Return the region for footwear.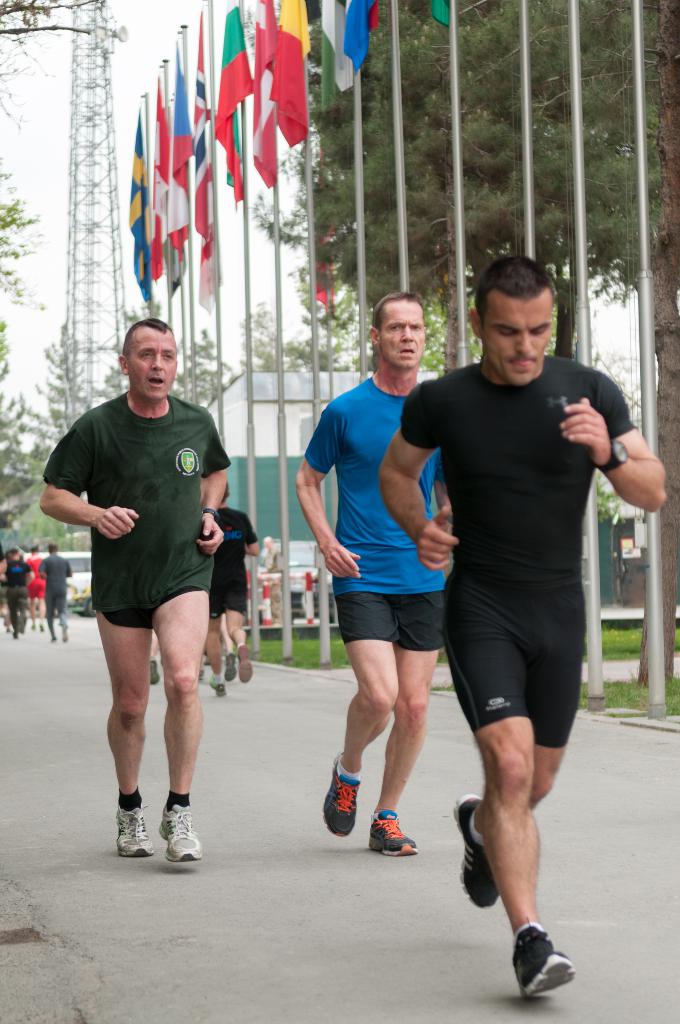
225,648,238,683.
